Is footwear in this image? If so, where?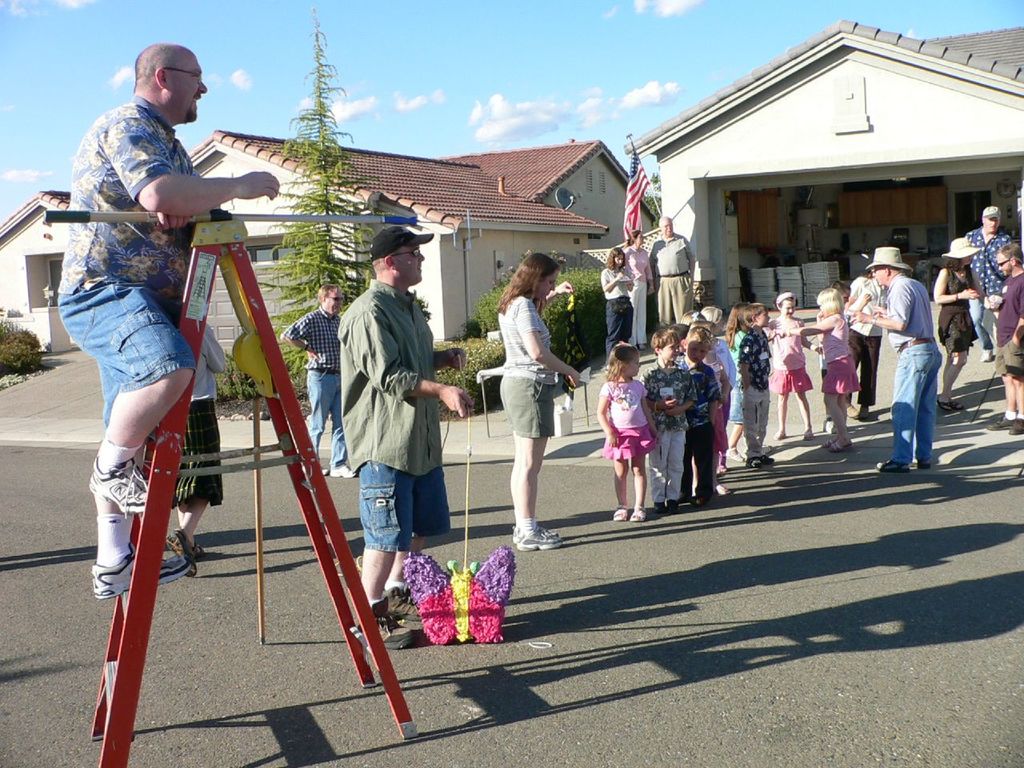
Yes, at {"x1": 882, "y1": 458, "x2": 898, "y2": 465}.
